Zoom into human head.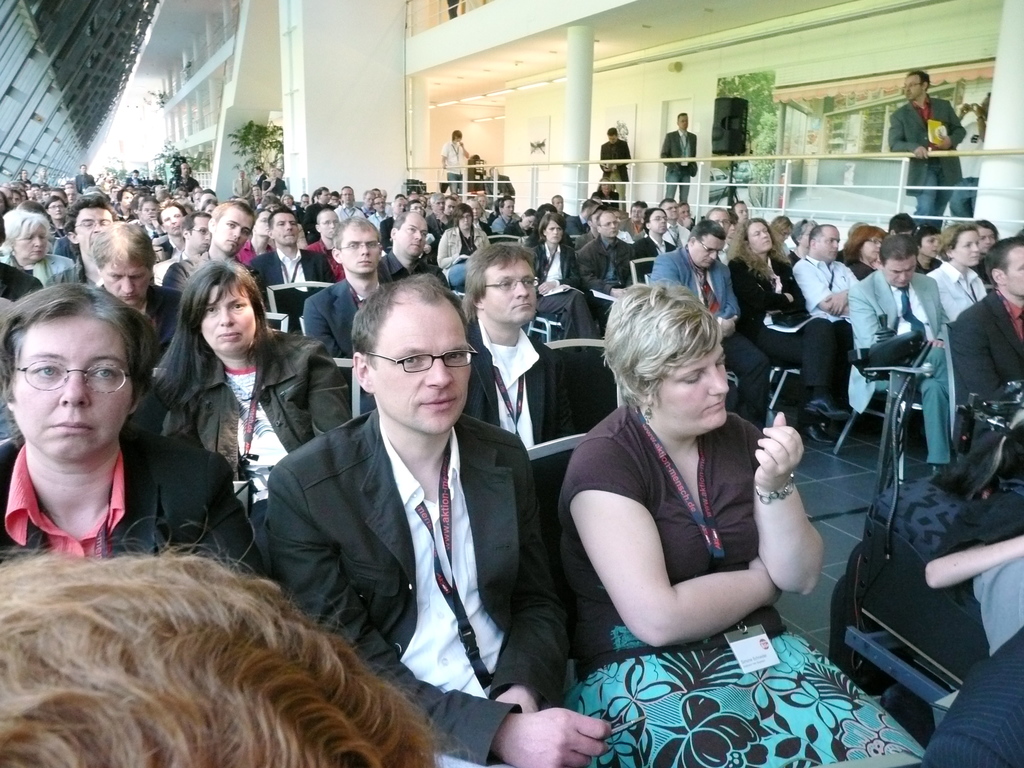
Zoom target: (x1=412, y1=200, x2=423, y2=212).
